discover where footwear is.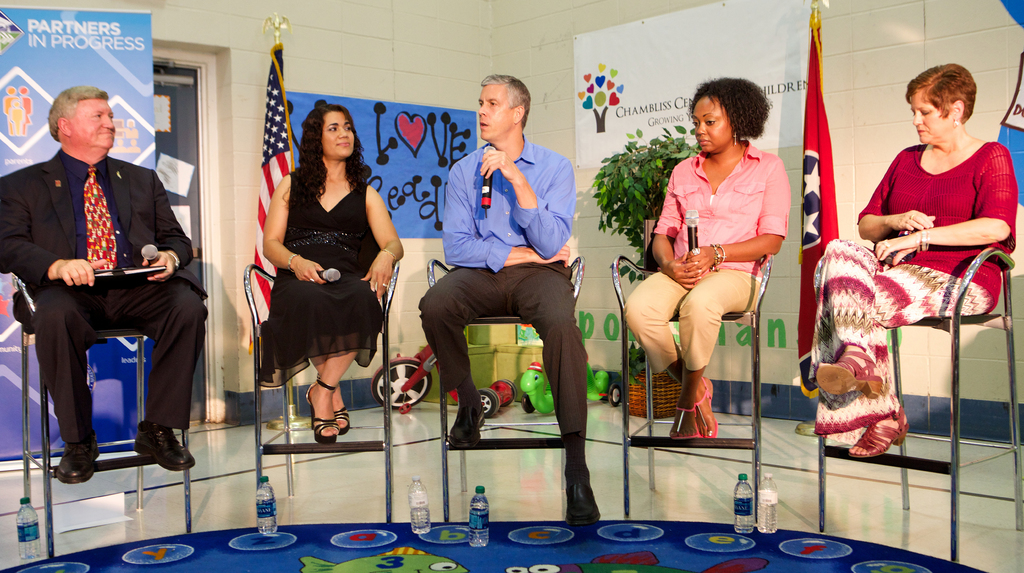
Discovered at l=309, t=380, r=335, b=446.
